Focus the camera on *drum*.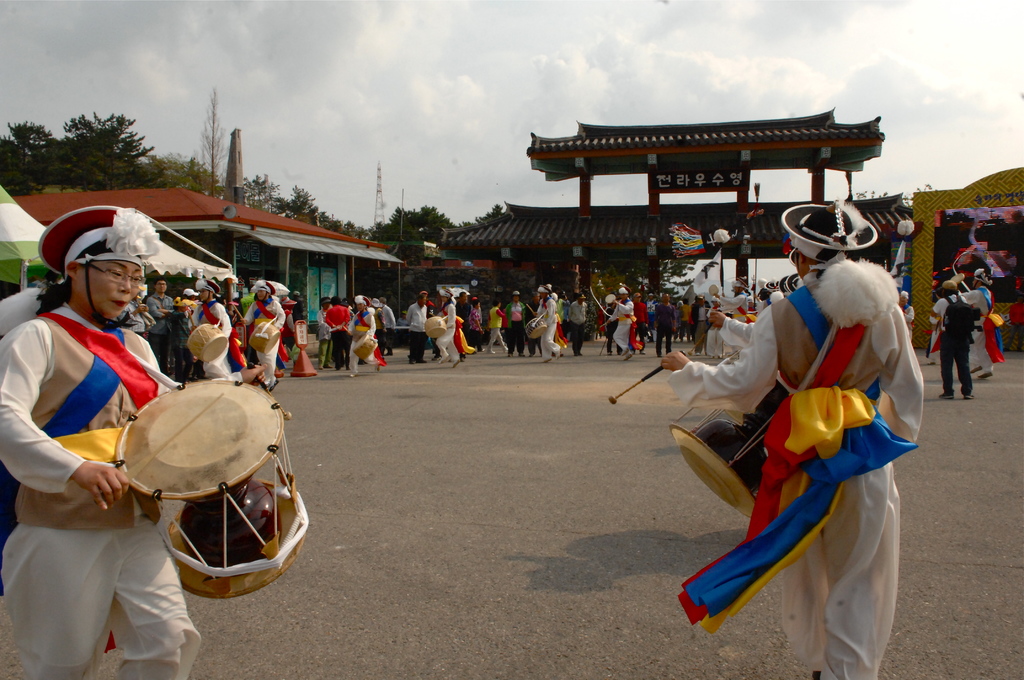
Focus region: BBox(668, 375, 793, 519).
